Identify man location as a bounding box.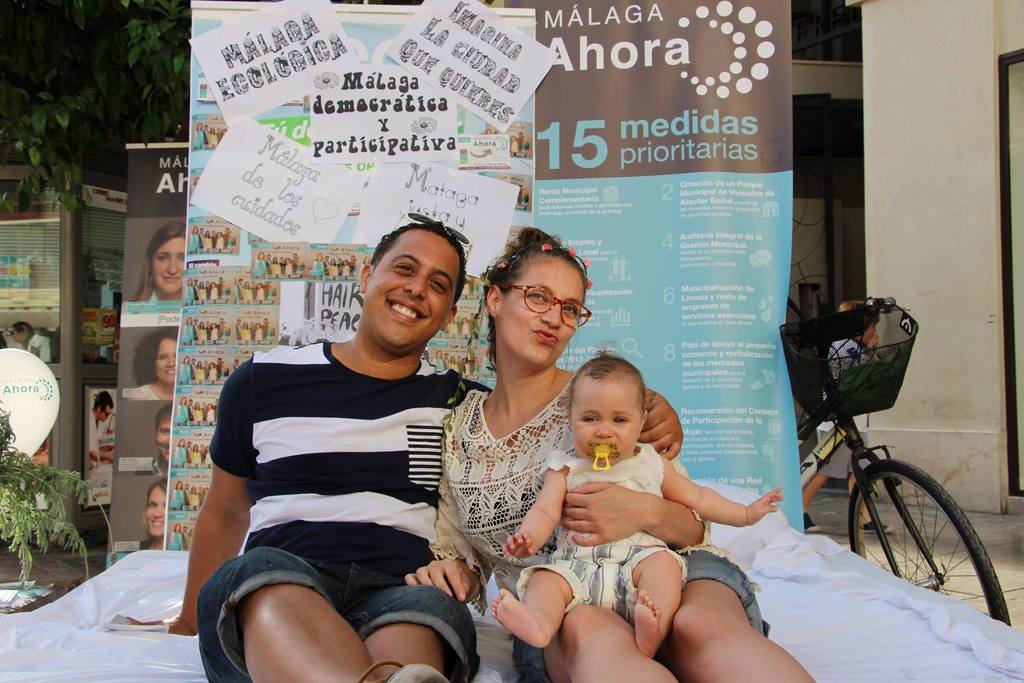
box(191, 238, 506, 682).
